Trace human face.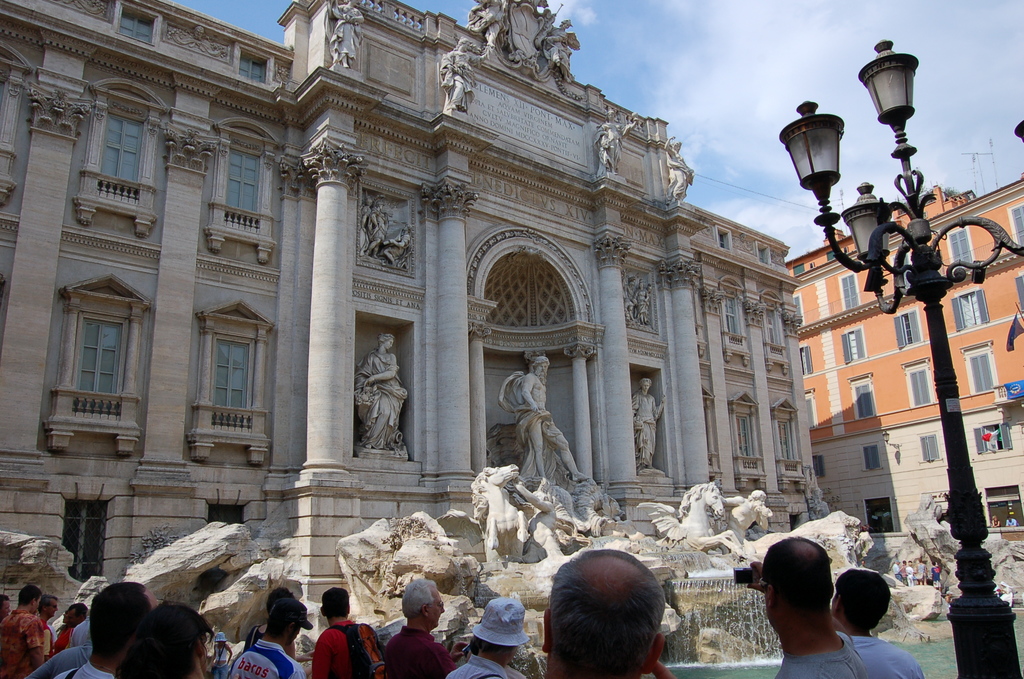
Traced to bbox=[383, 338, 394, 350].
